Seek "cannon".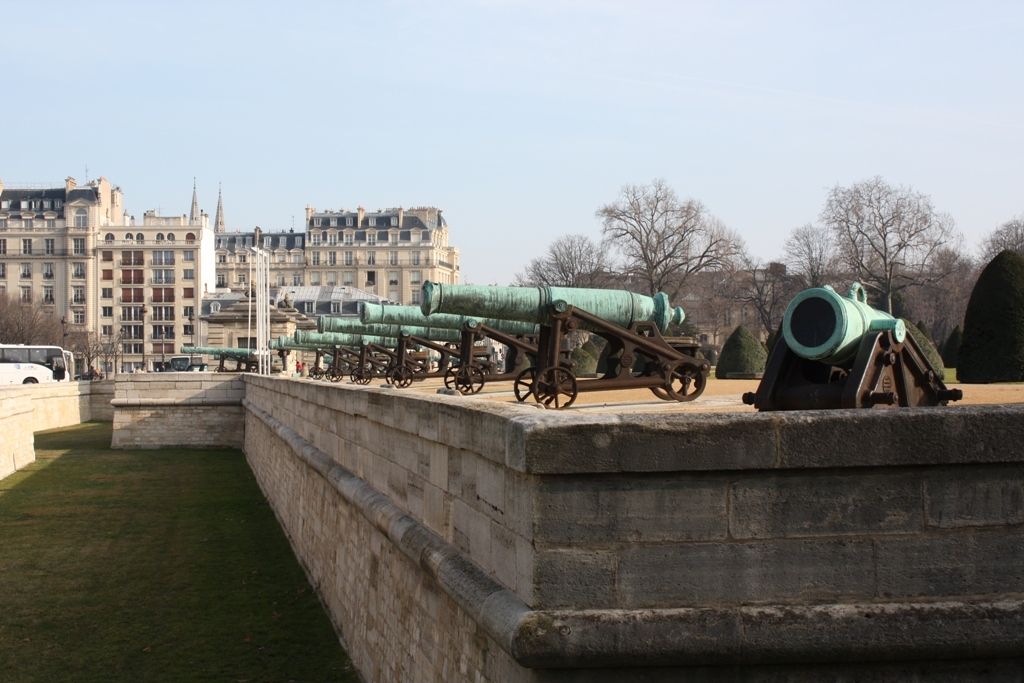
Rect(176, 343, 275, 371).
